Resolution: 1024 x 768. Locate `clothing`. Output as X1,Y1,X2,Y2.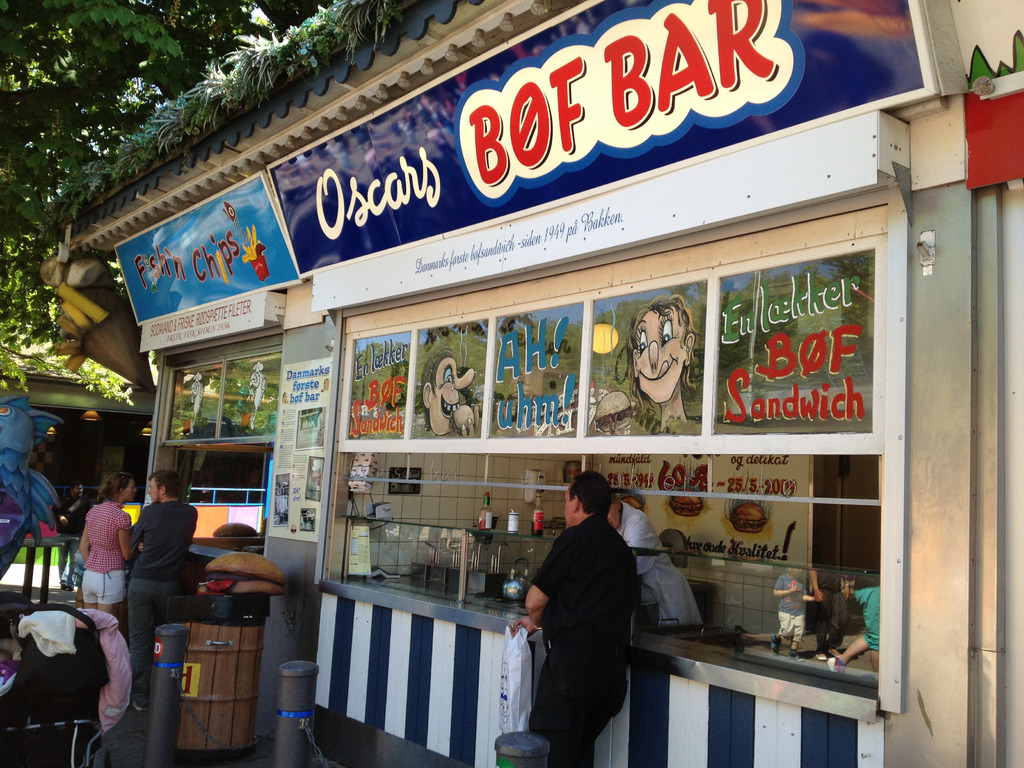
813,582,858,666.
